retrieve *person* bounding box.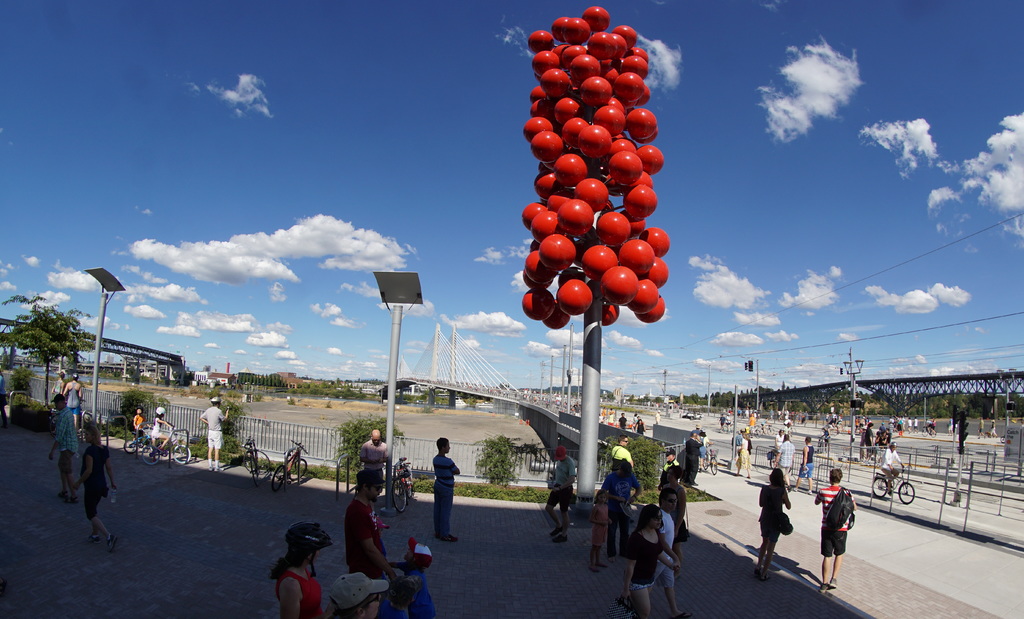
Bounding box: (431,433,462,545).
